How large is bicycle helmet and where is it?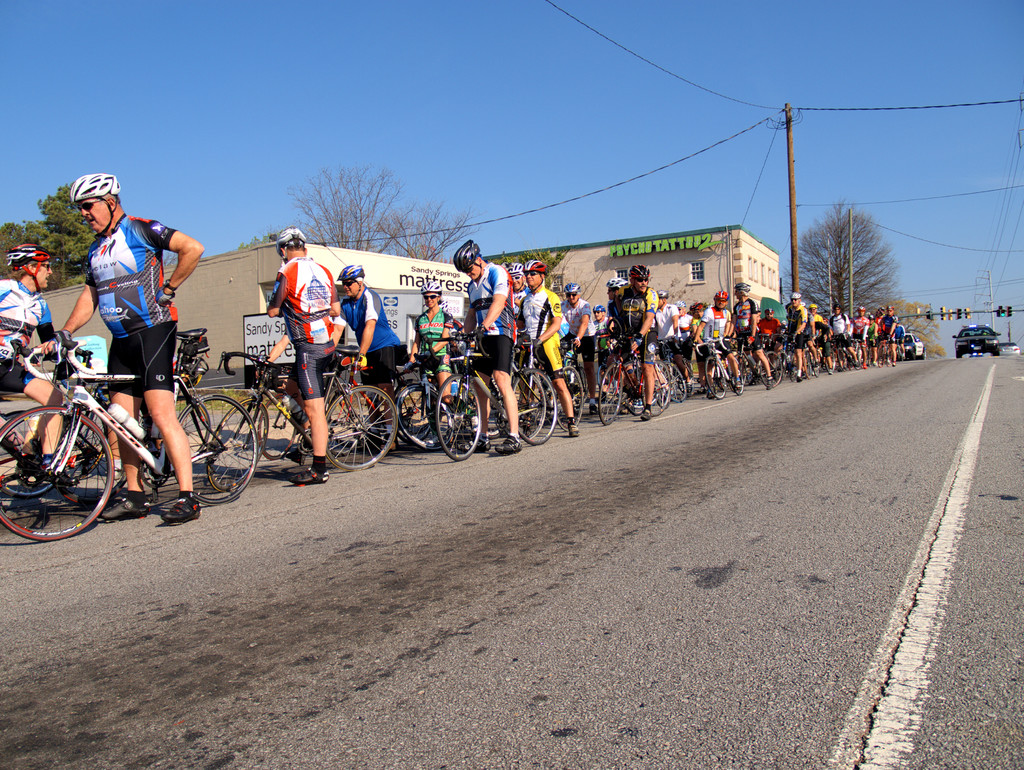
Bounding box: (left=629, top=266, right=645, bottom=284).
